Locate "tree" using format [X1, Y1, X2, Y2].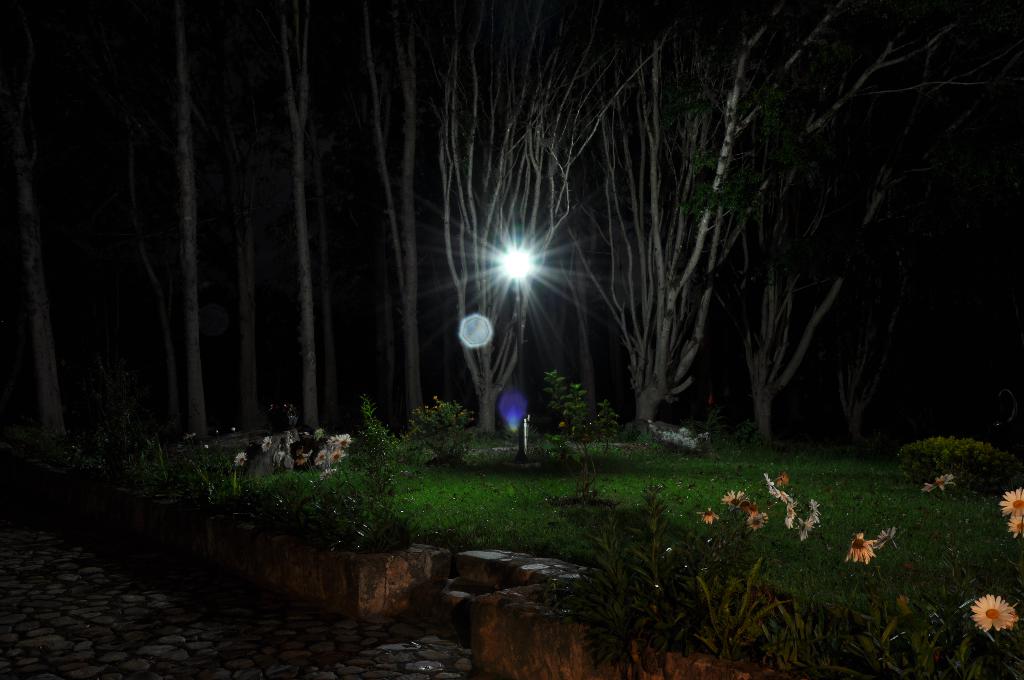
[563, 0, 838, 449].
